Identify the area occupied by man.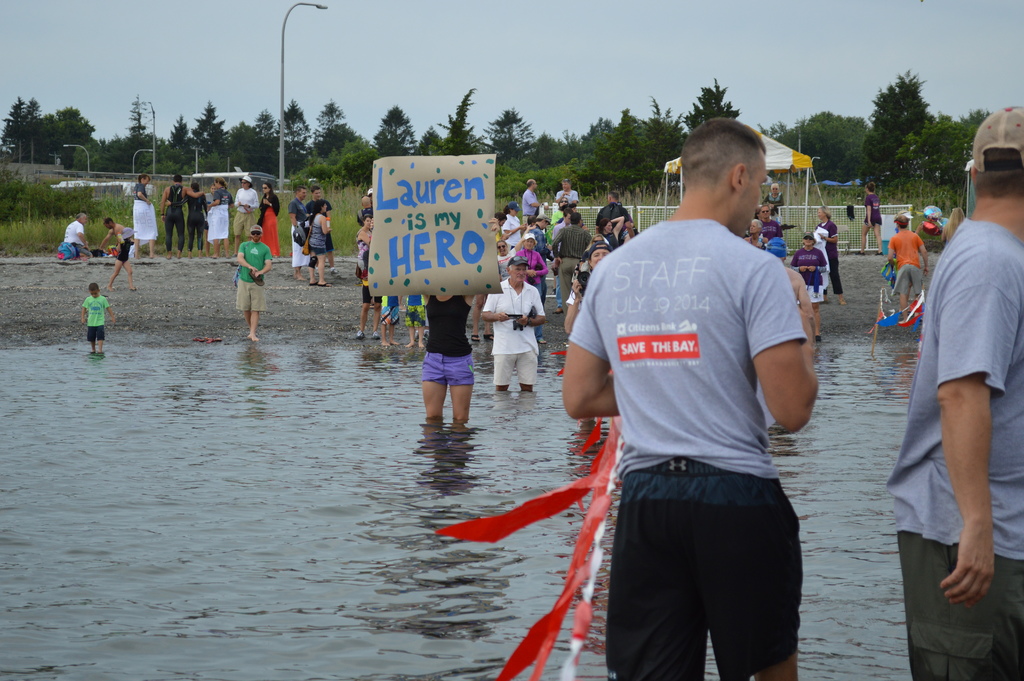
Area: 307:185:340:281.
